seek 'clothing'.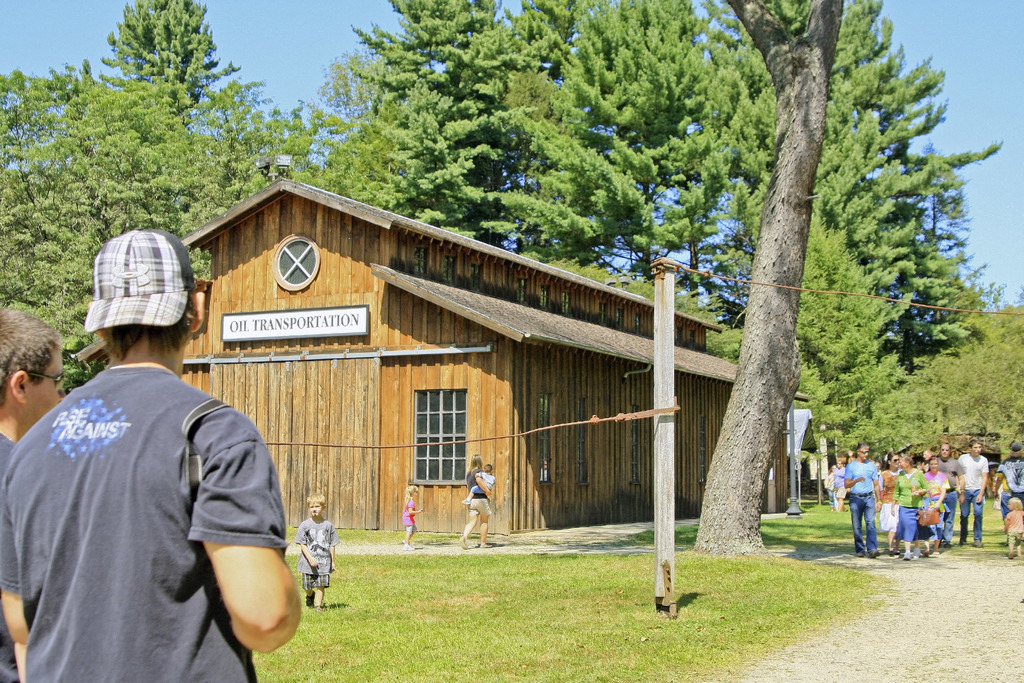
(left=1001, top=457, right=1023, bottom=523).
